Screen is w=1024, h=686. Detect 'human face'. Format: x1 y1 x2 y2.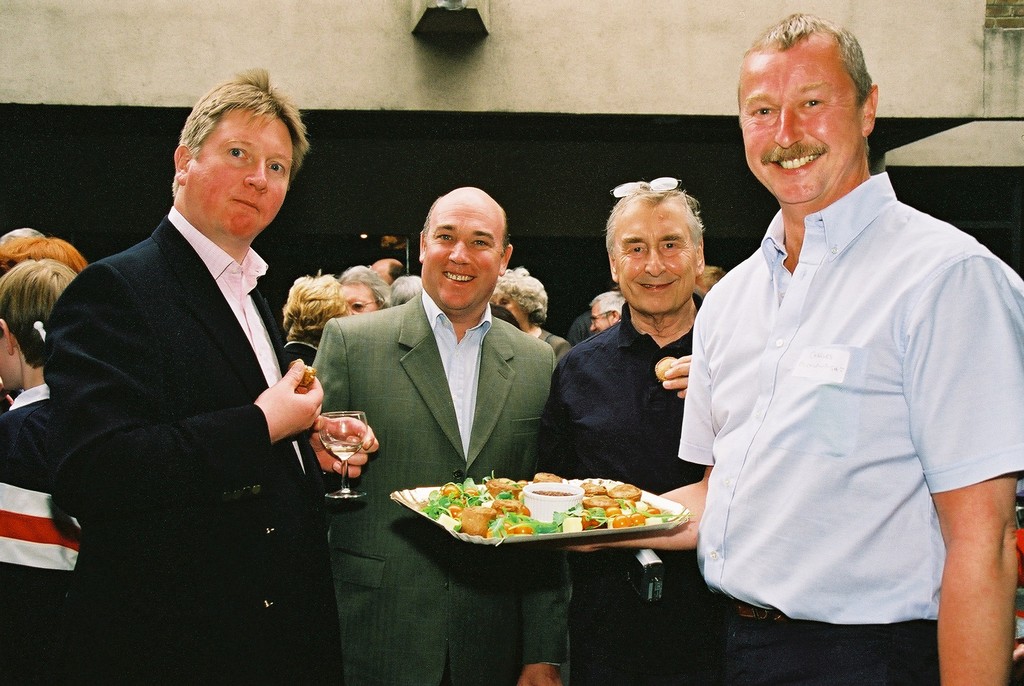
588 301 611 335.
